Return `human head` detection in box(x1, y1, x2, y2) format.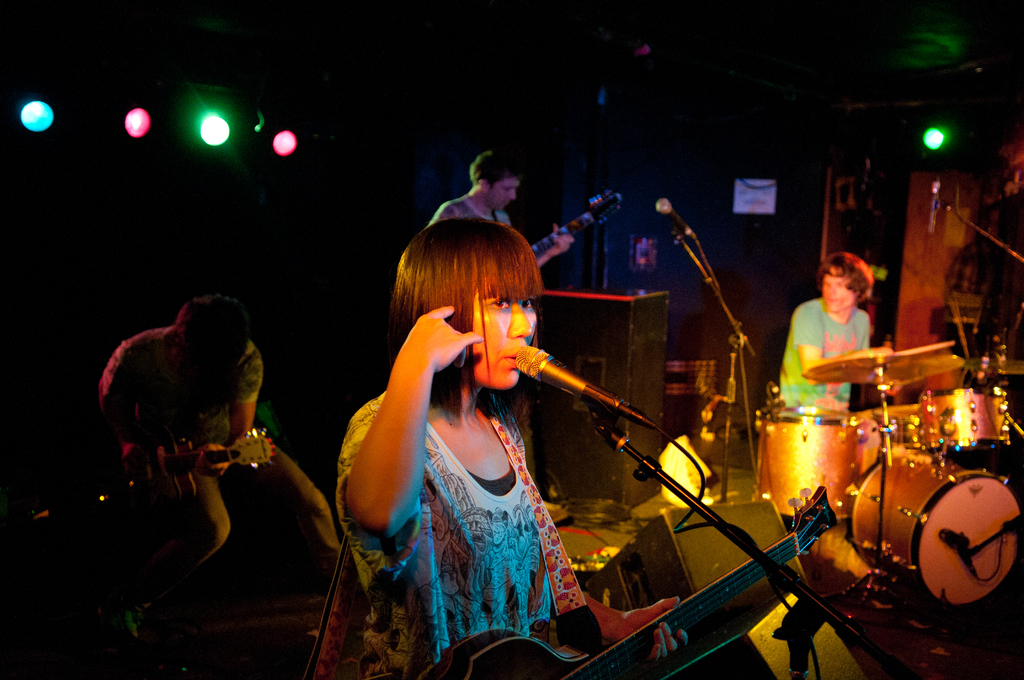
box(819, 256, 876, 310).
